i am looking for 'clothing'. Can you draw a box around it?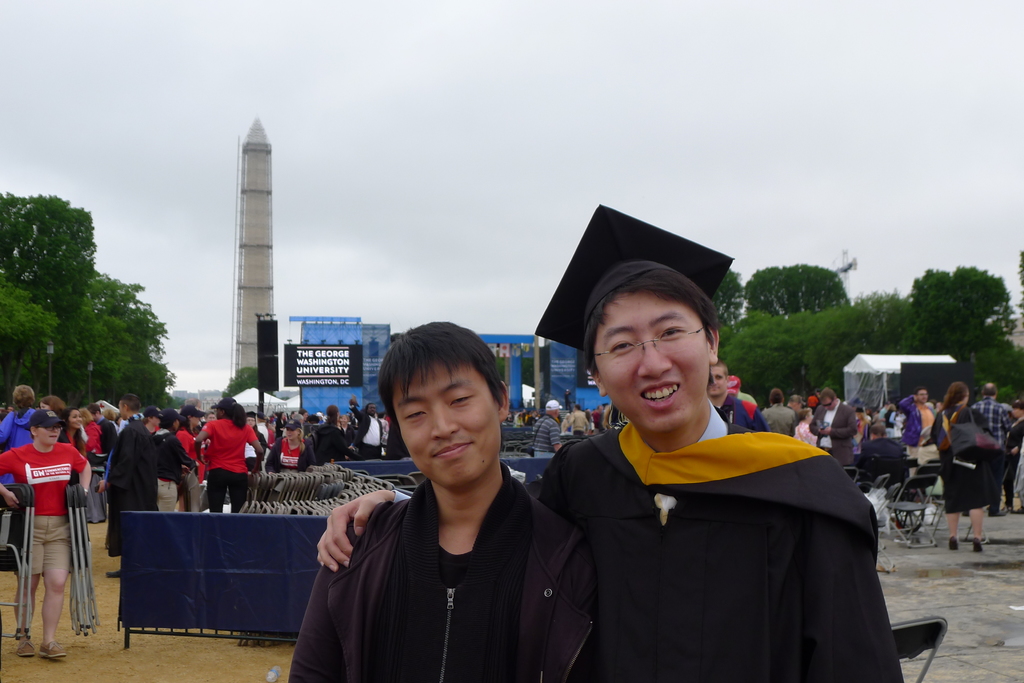
Sure, the bounding box is [378, 420, 387, 444].
